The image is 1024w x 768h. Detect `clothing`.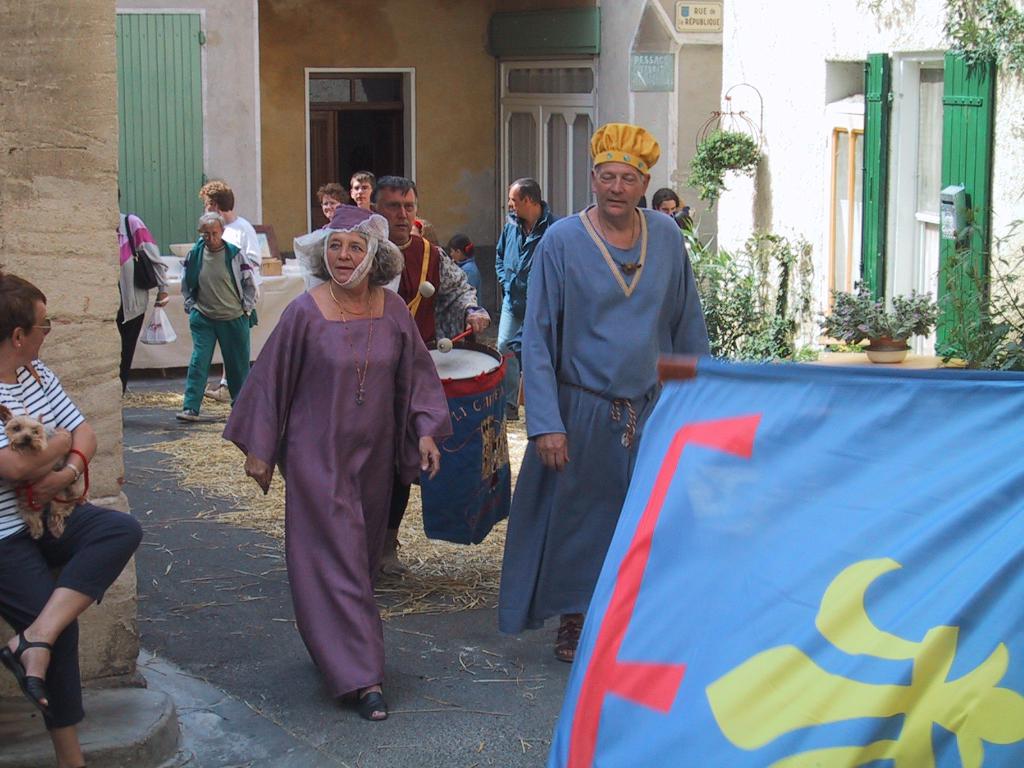
Detection: rect(182, 239, 260, 413).
